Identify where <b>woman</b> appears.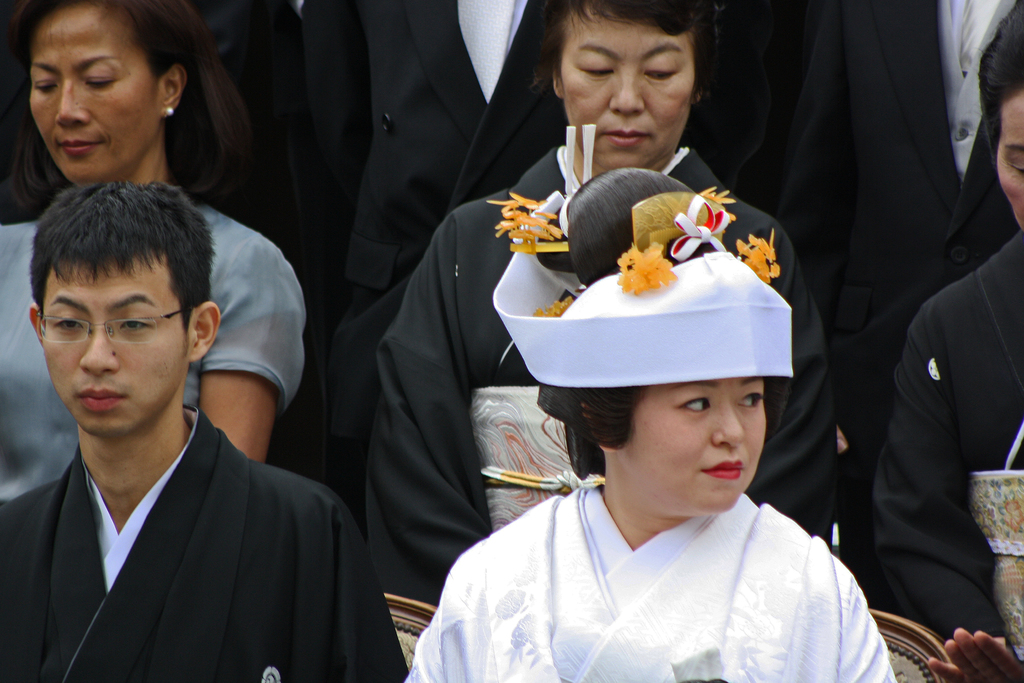
Appears at [left=0, top=0, right=309, bottom=523].
